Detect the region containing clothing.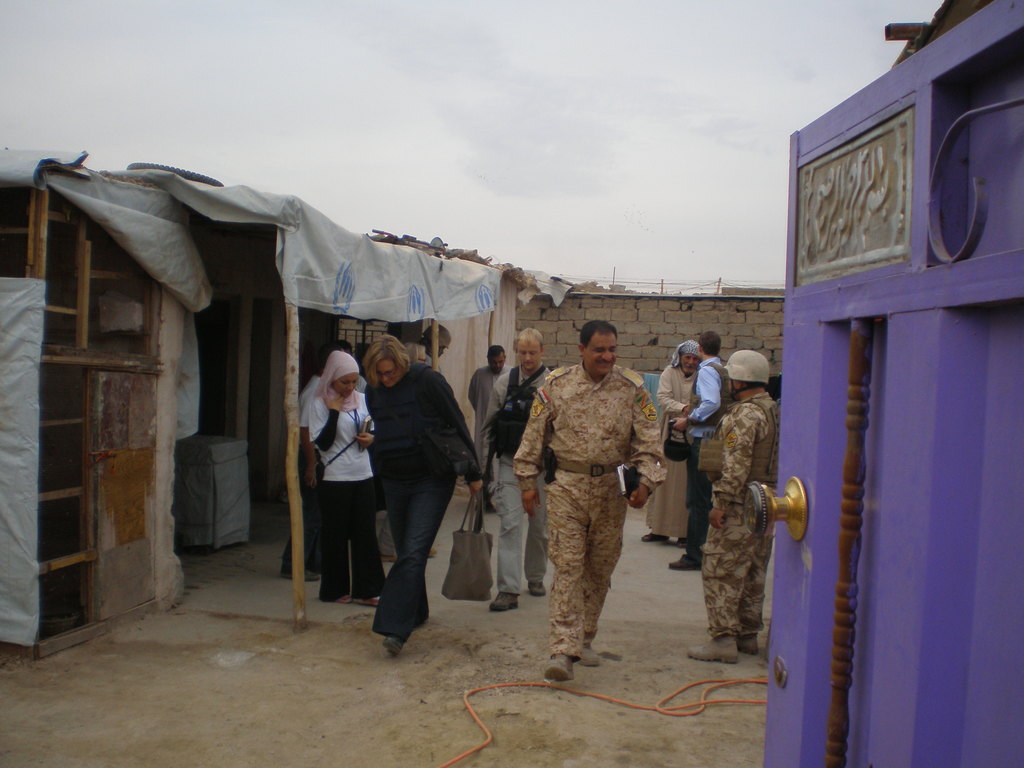
crop(467, 364, 516, 472).
